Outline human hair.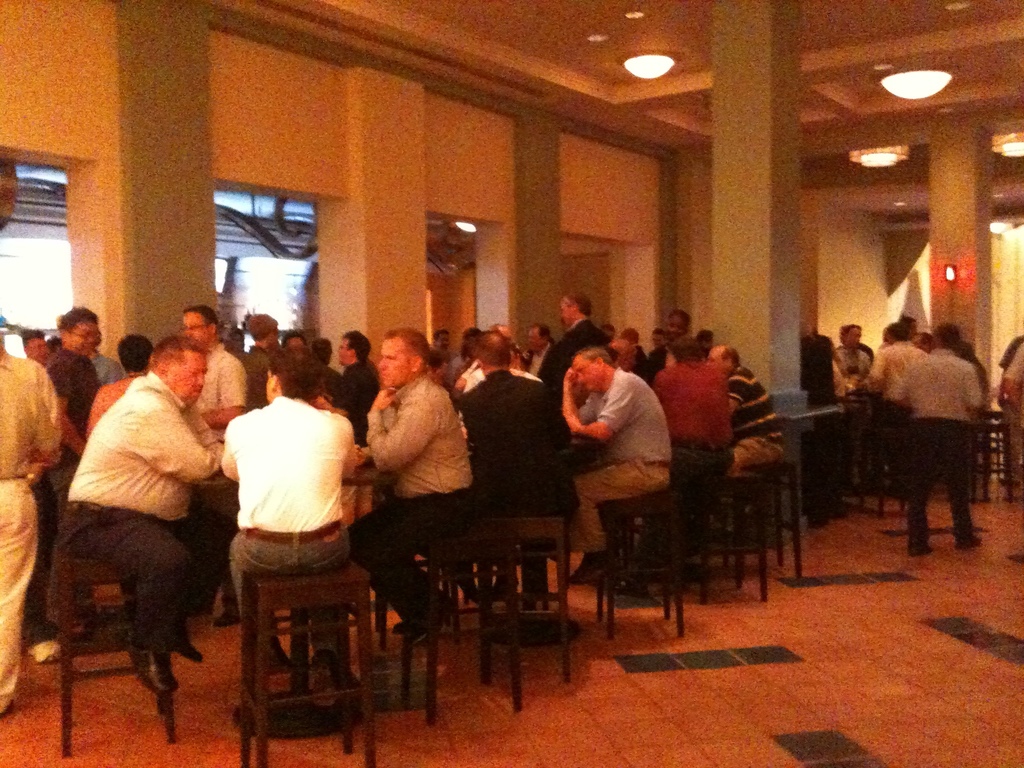
Outline: box=[530, 326, 552, 340].
